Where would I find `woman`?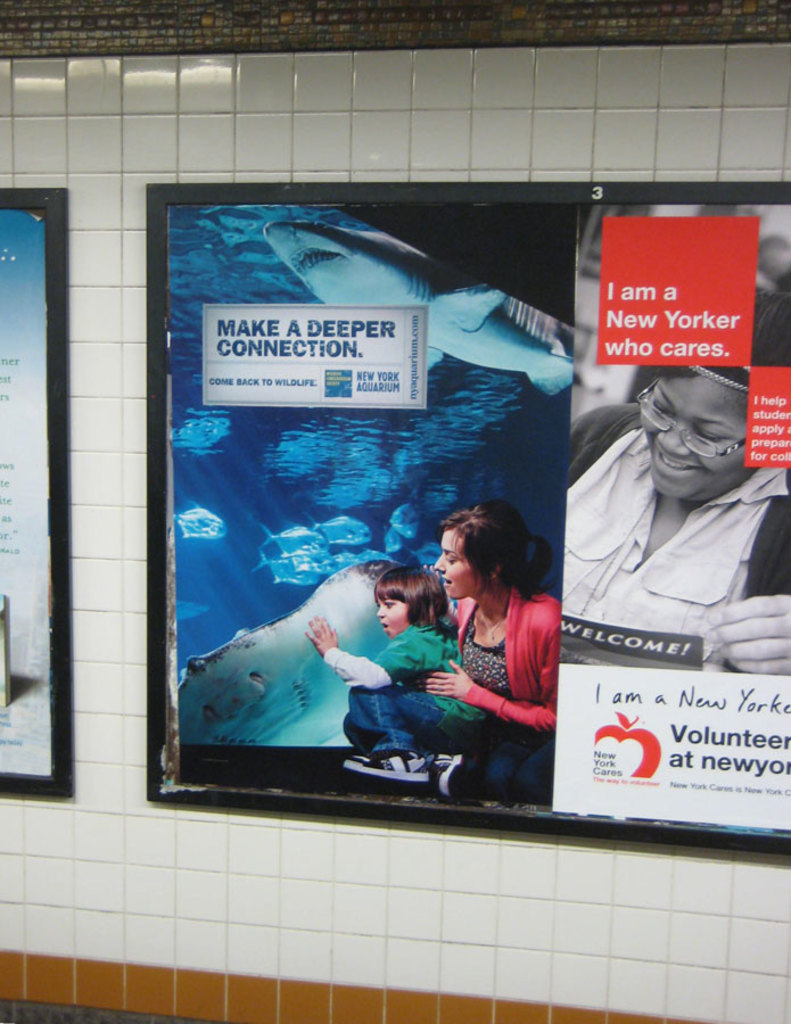
At l=572, t=290, r=790, b=675.
